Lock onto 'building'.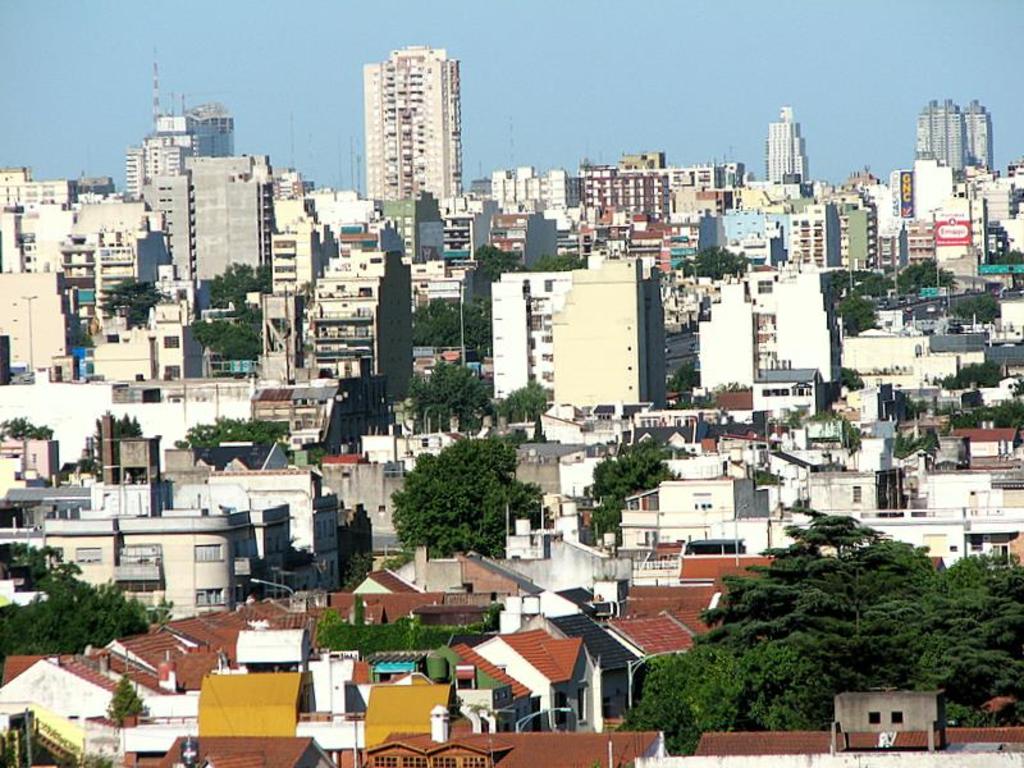
Locked: <box>690,682,1023,767</box>.
